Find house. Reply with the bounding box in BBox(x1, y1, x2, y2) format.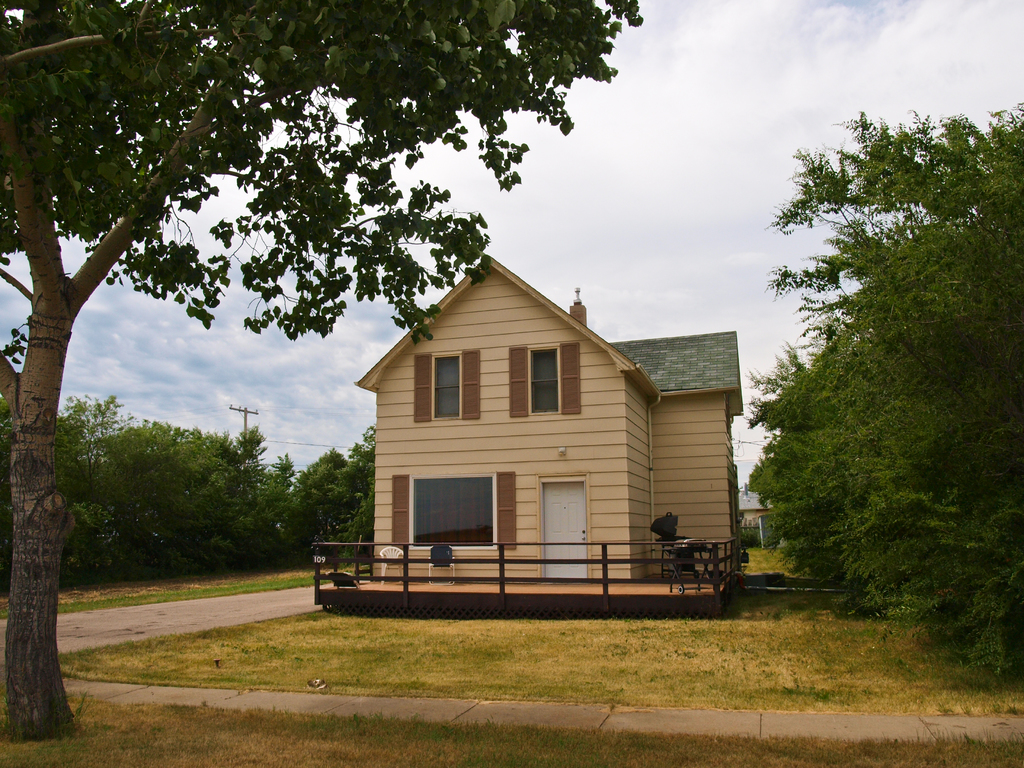
BBox(744, 513, 778, 548).
